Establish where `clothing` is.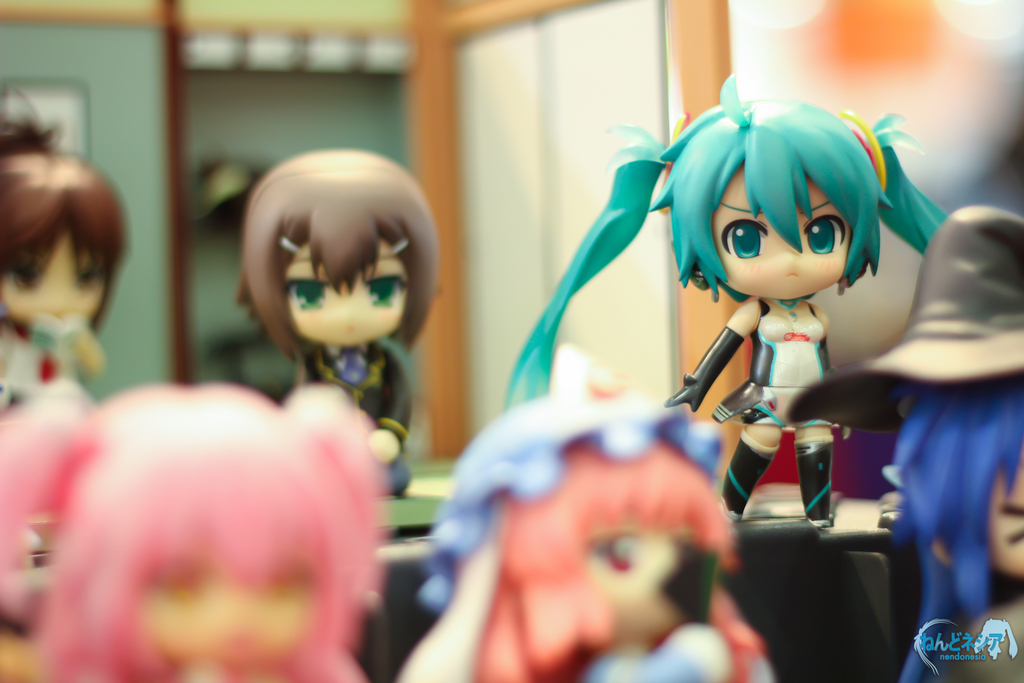
Established at region(583, 639, 780, 682).
